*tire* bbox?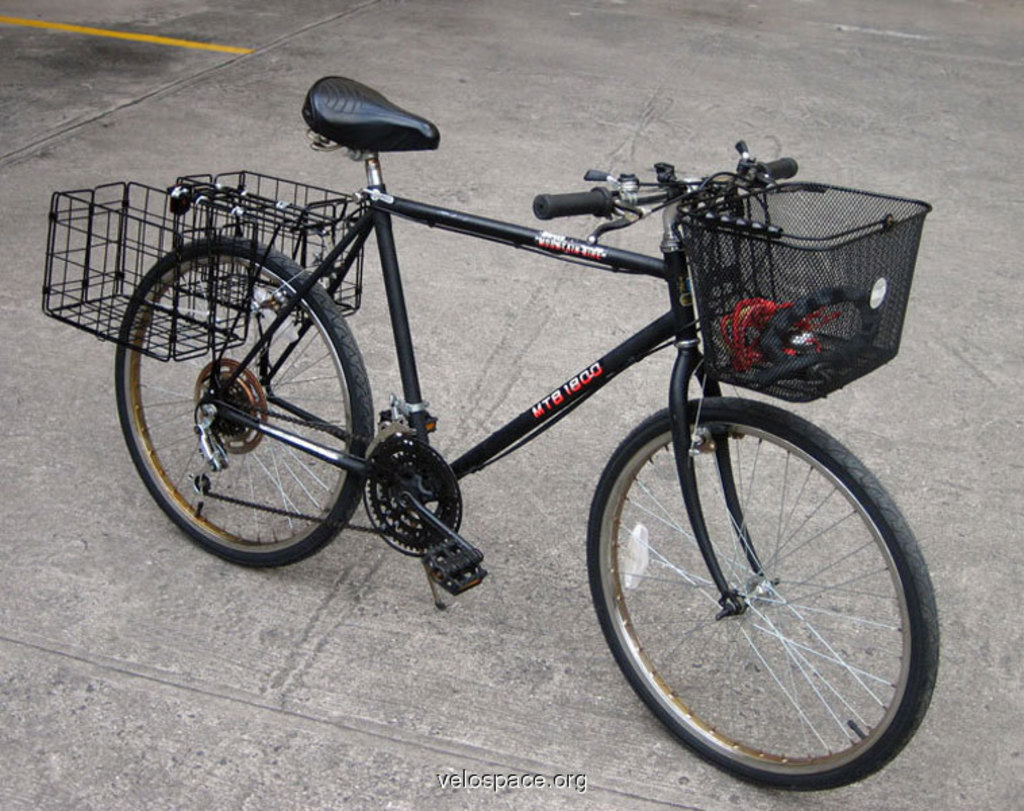
[left=115, top=235, right=374, bottom=569]
